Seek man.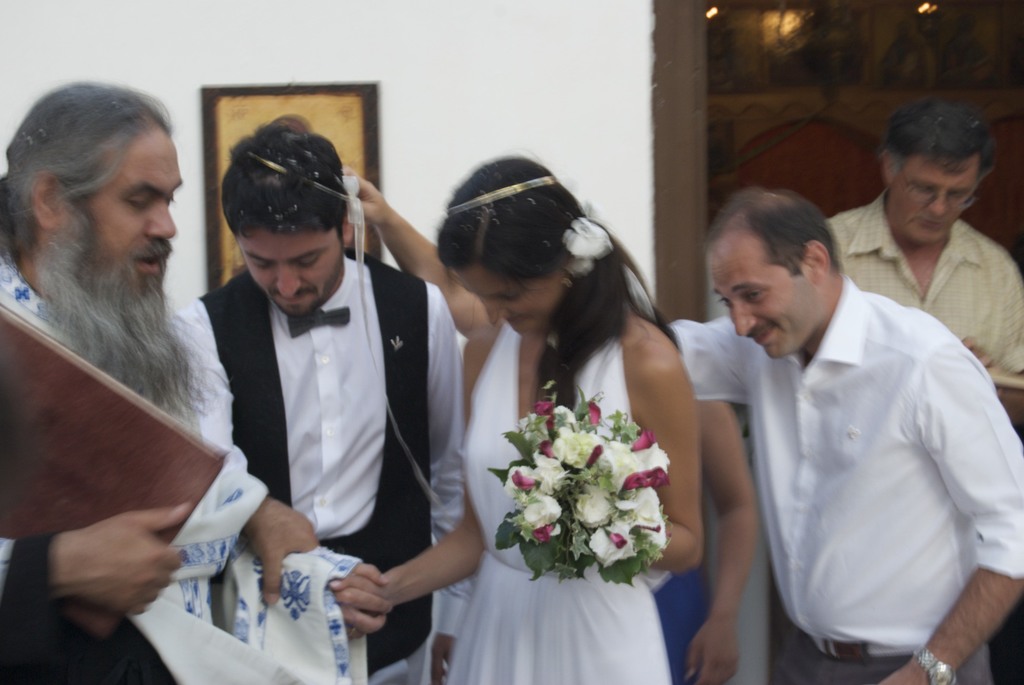
BBox(676, 151, 1008, 664).
